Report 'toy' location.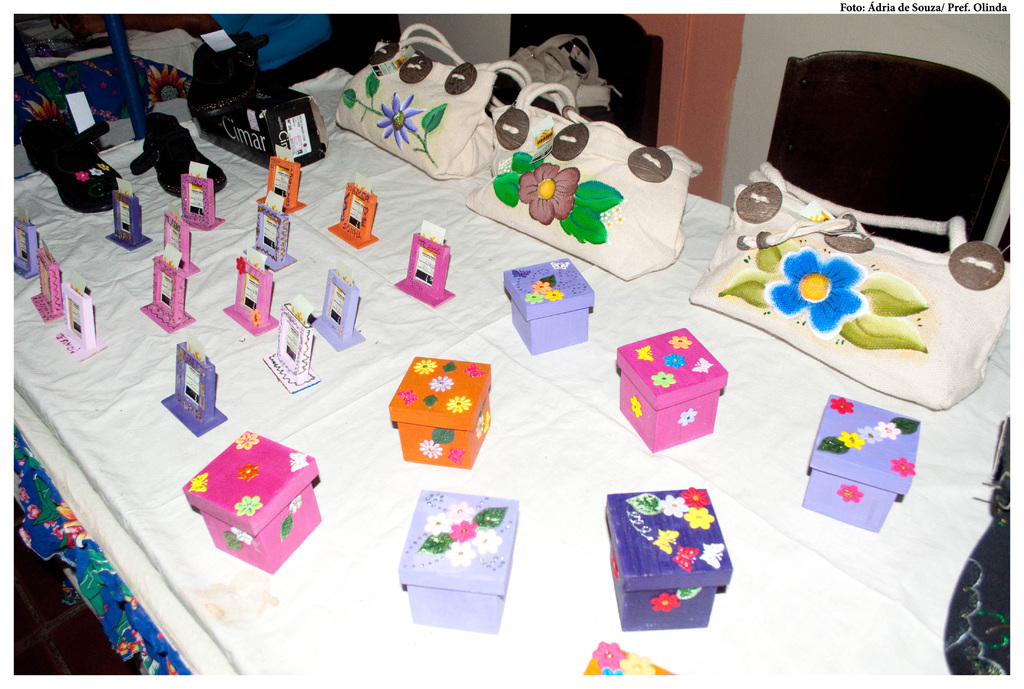
Report: <box>803,390,916,529</box>.
